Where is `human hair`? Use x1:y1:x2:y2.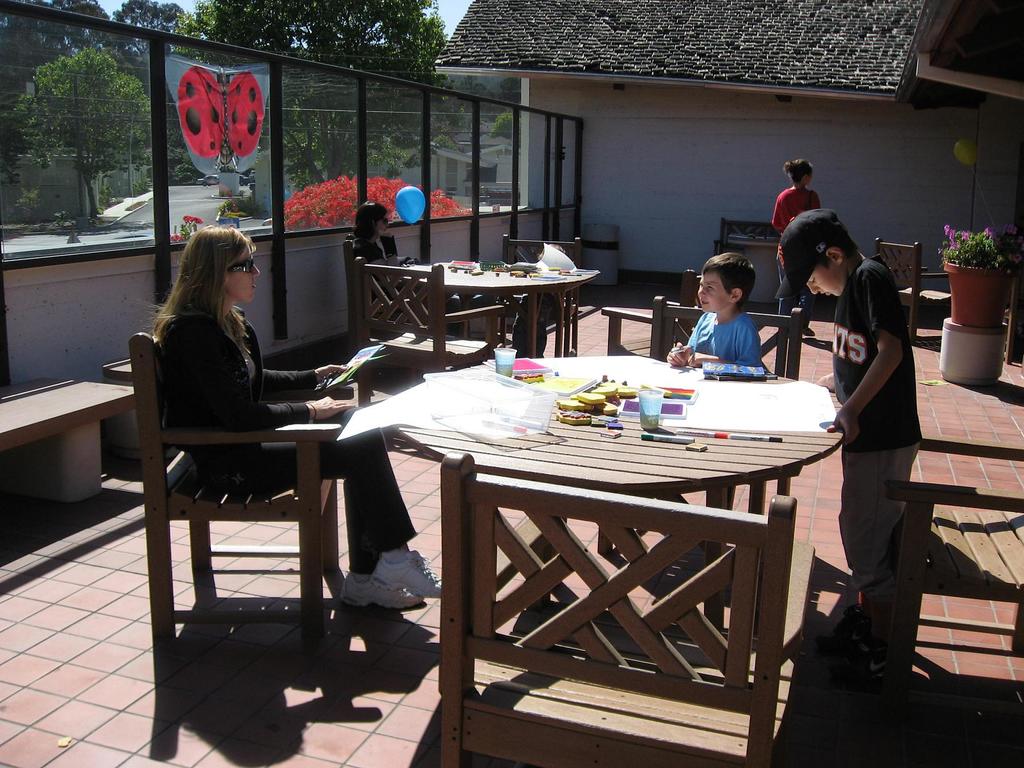
160:218:247:356.
